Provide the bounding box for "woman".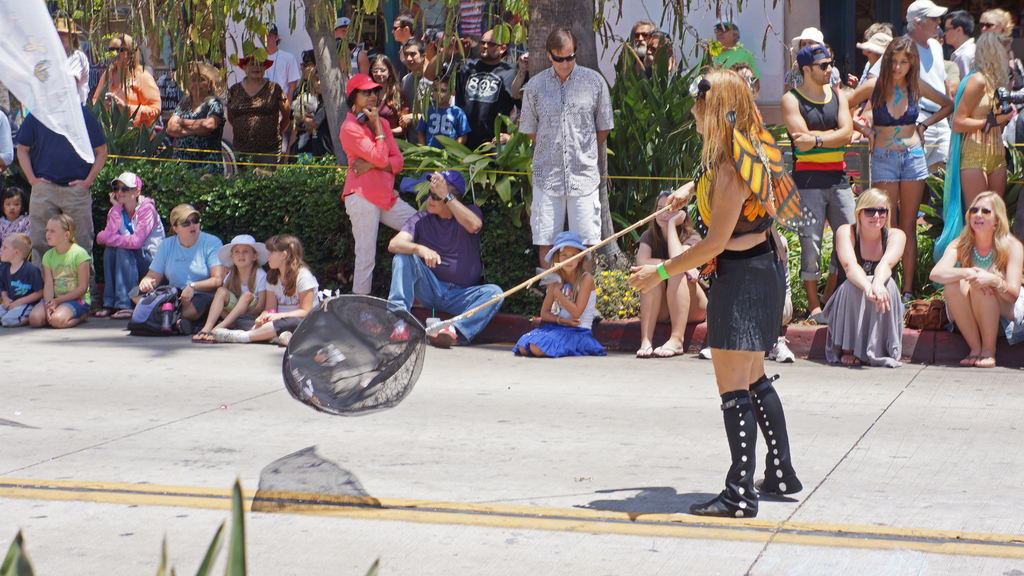
366:52:410:140.
